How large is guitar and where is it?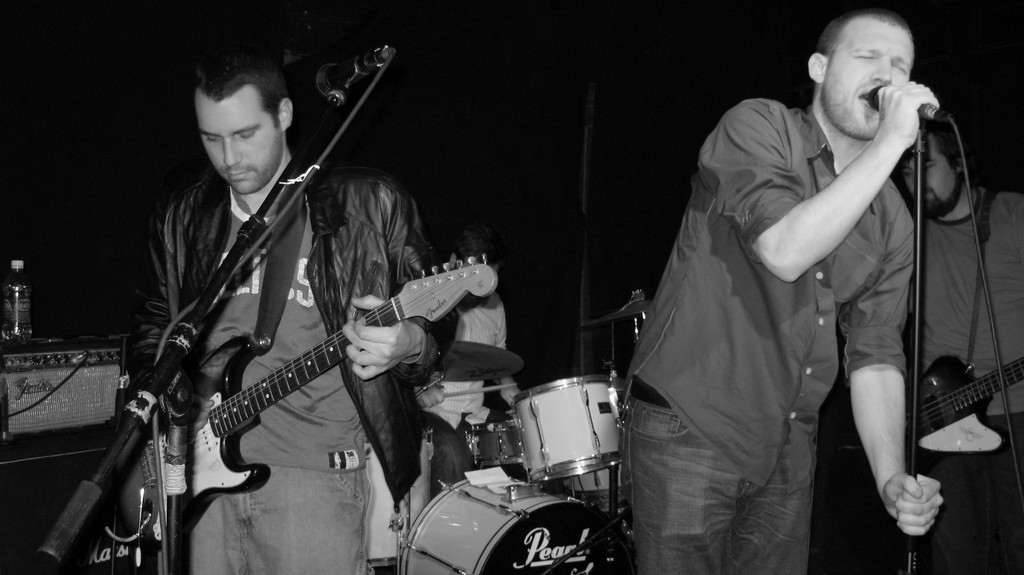
Bounding box: [63, 214, 508, 555].
